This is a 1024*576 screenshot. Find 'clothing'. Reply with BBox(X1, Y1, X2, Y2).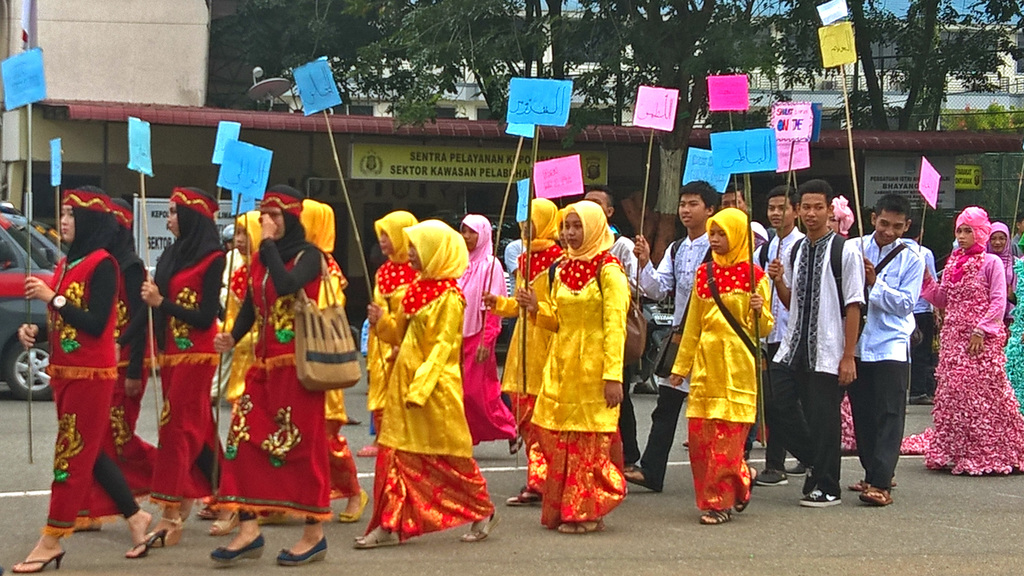
BBox(504, 237, 529, 291).
